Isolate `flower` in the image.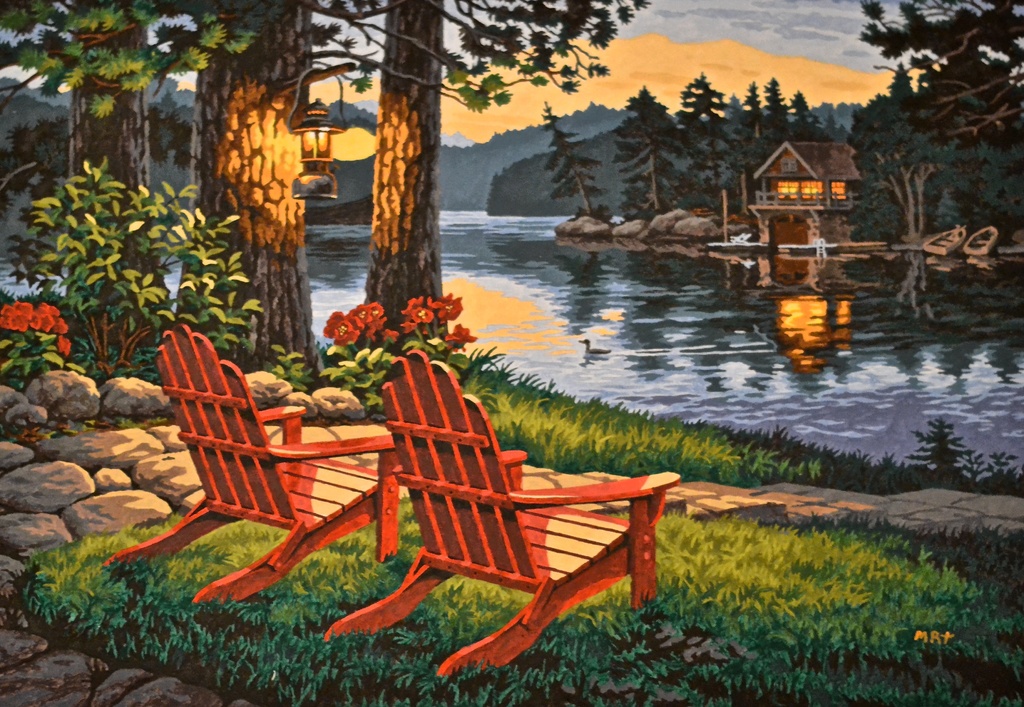
Isolated region: 403/296/426/321.
